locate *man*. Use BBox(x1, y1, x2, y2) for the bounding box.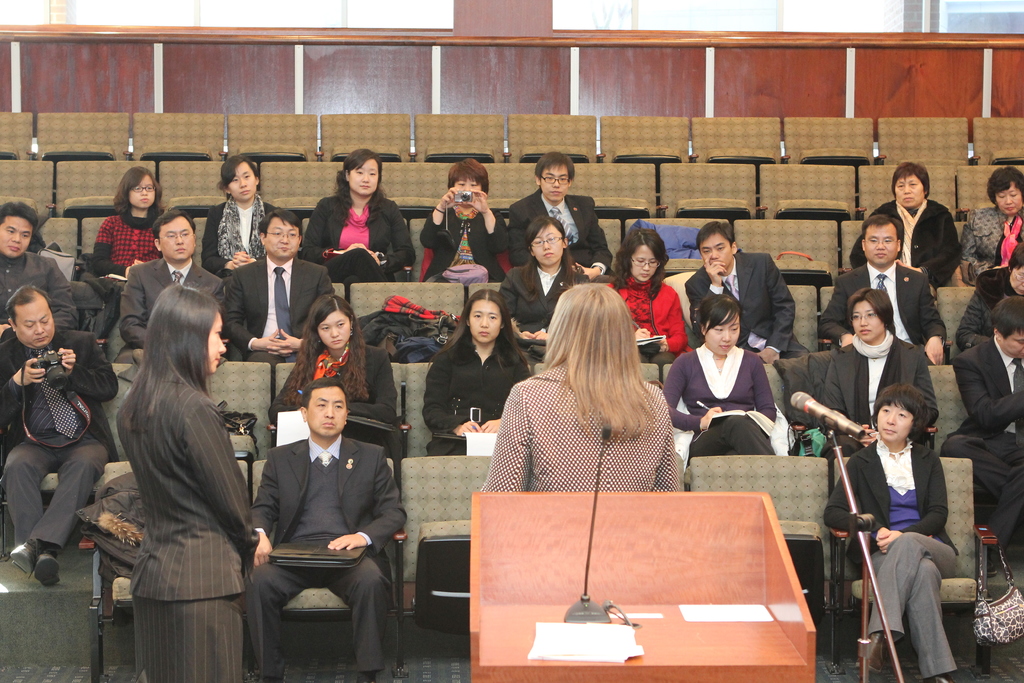
BBox(224, 199, 341, 357).
